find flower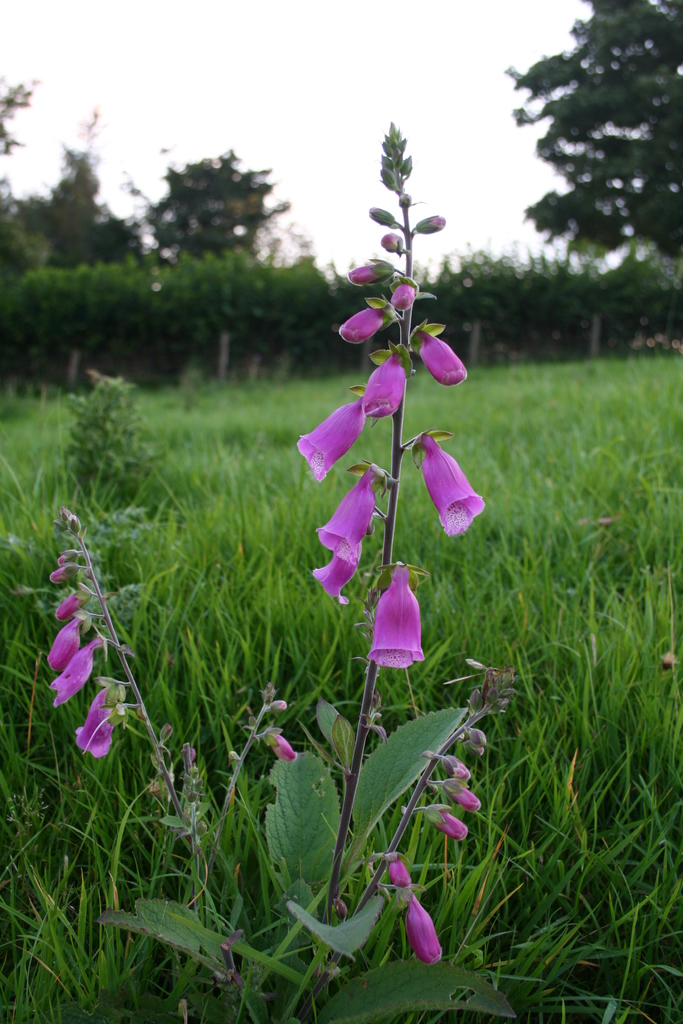
[left=389, top=285, right=415, bottom=314]
